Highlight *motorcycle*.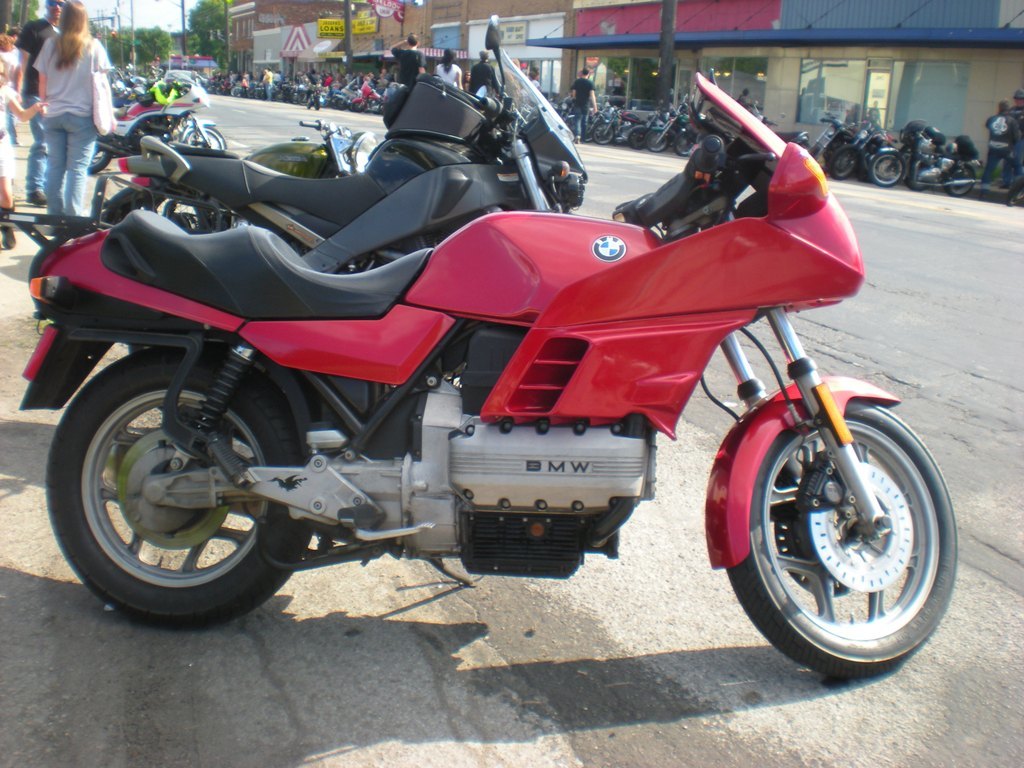
Highlighted region: bbox=(91, 71, 227, 171).
